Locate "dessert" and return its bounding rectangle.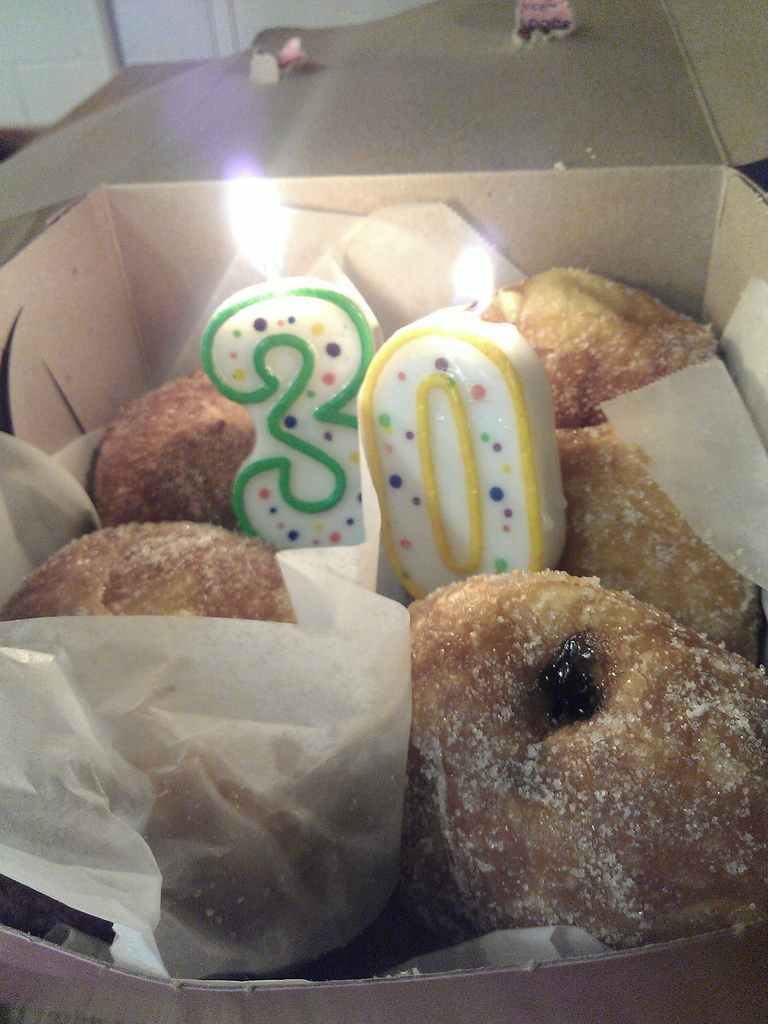
x1=395 y1=577 x2=755 y2=955.
